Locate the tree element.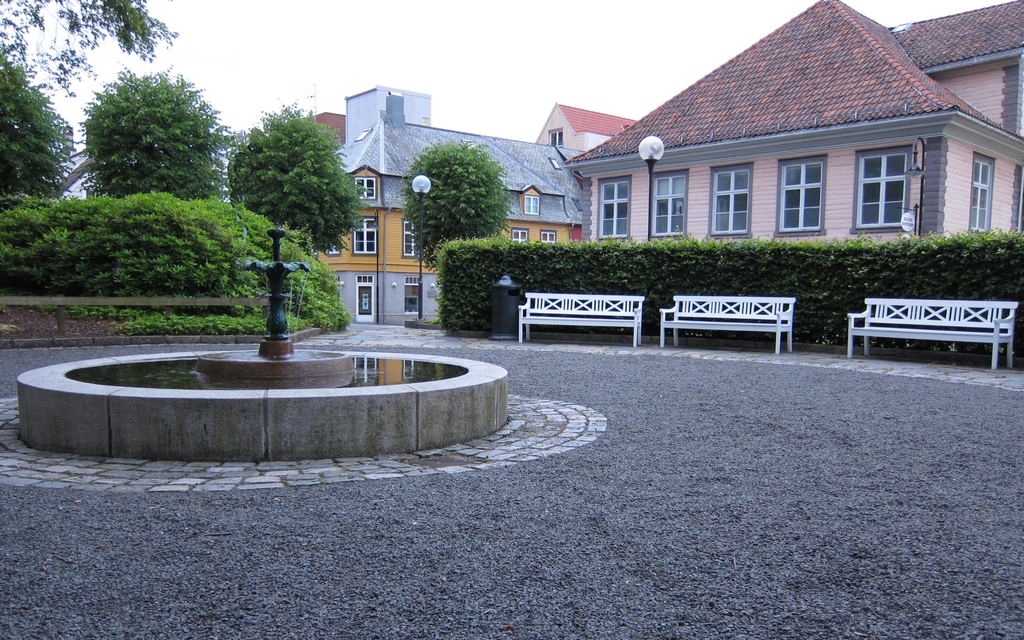
Element bbox: Rect(70, 66, 218, 217).
